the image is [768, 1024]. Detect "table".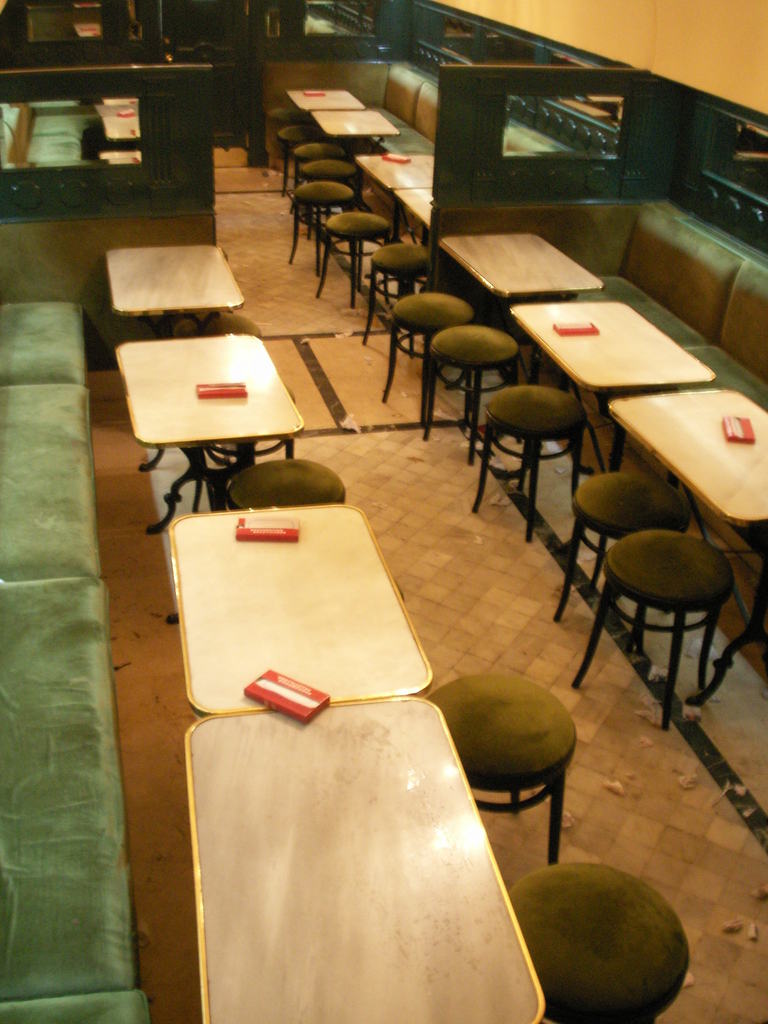
Detection: <region>436, 223, 611, 337</region>.
